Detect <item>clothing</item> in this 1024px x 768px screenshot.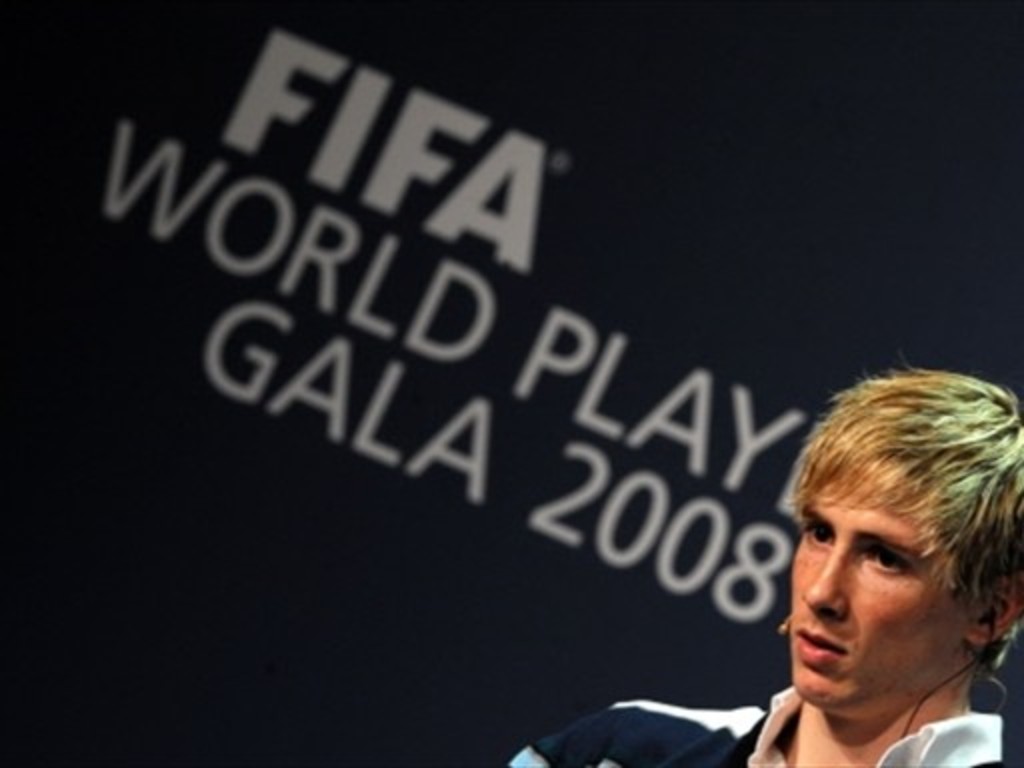
Detection: BBox(470, 694, 1002, 766).
